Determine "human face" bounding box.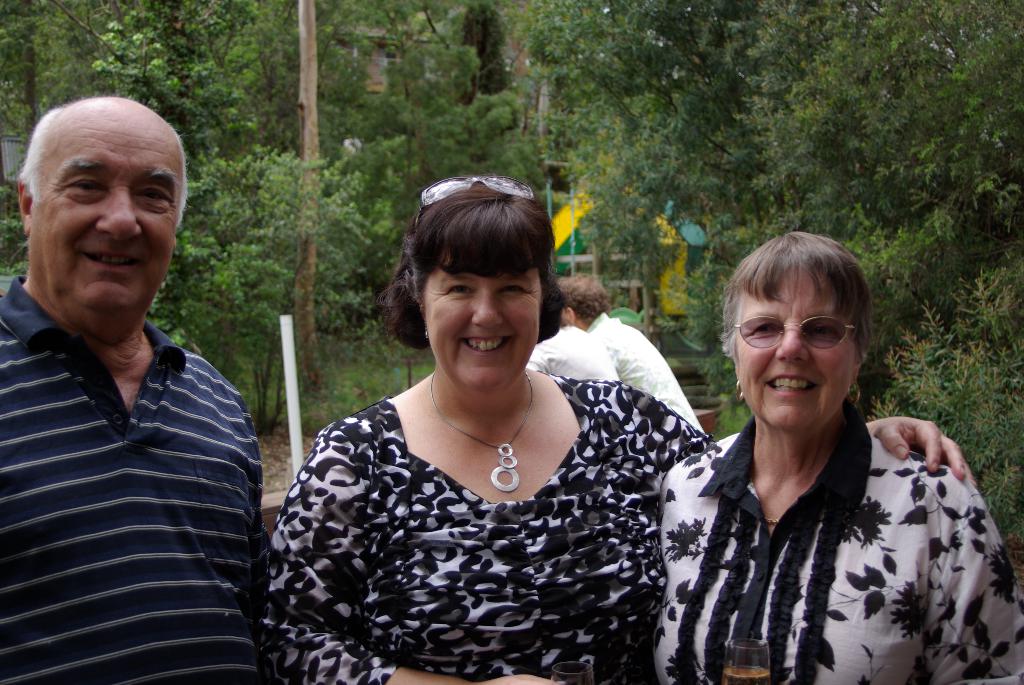
Determined: pyautogui.locateOnScreen(731, 268, 851, 432).
